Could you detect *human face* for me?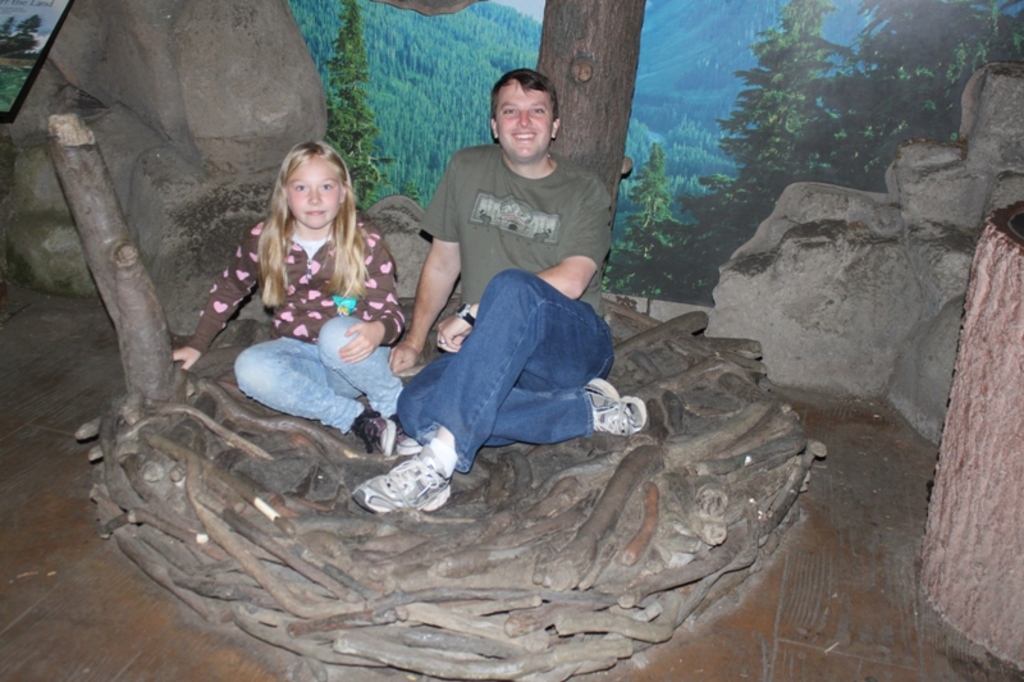
Detection result: locate(289, 157, 338, 226).
